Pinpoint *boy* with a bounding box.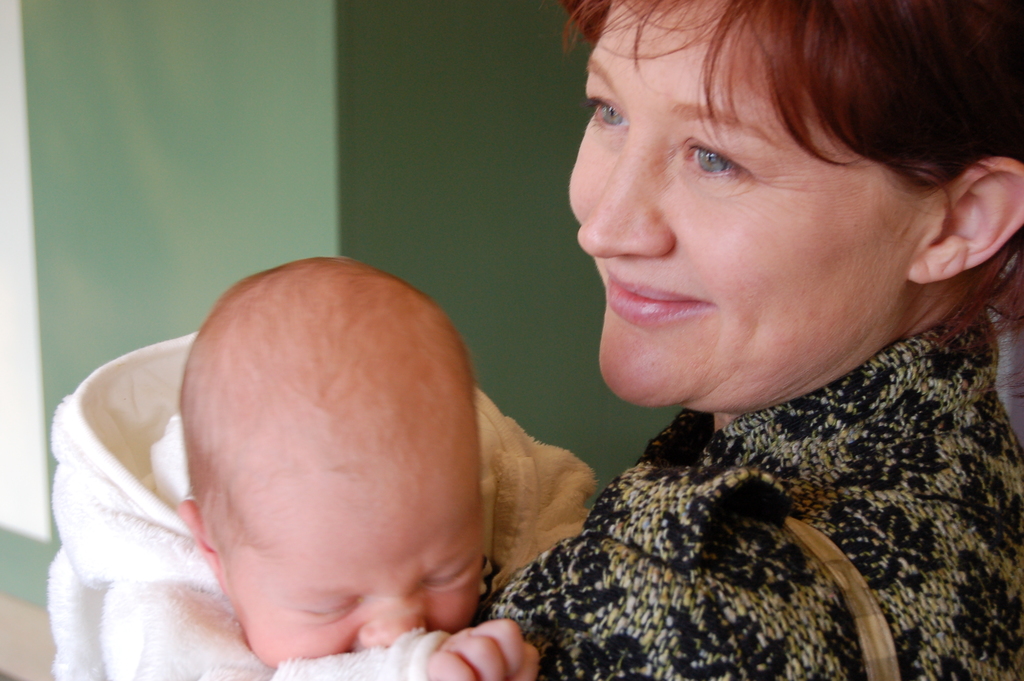
(40,251,598,680).
